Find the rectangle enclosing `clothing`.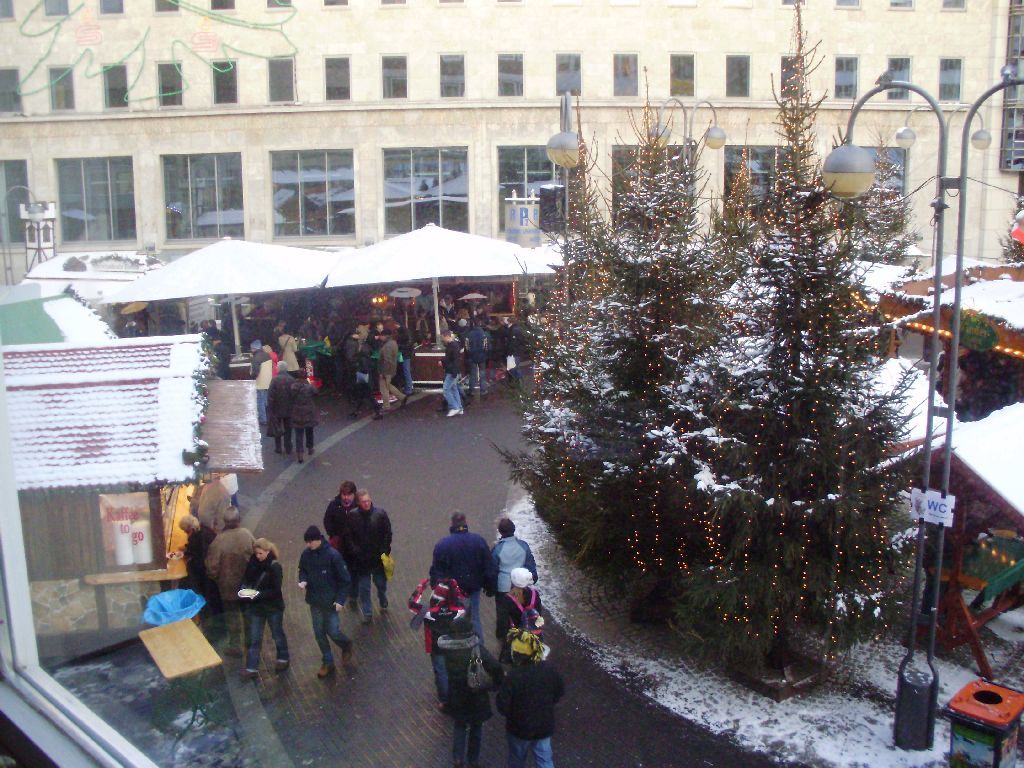
[440, 341, 468, 410].
